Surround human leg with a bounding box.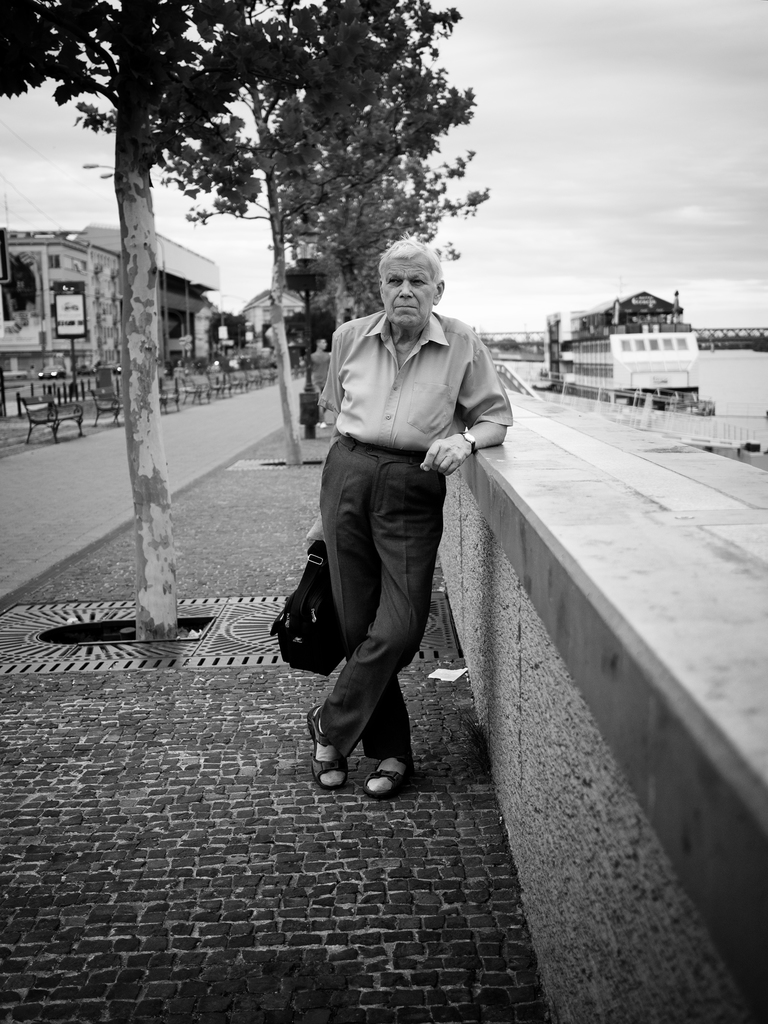
306:463:443:785.
